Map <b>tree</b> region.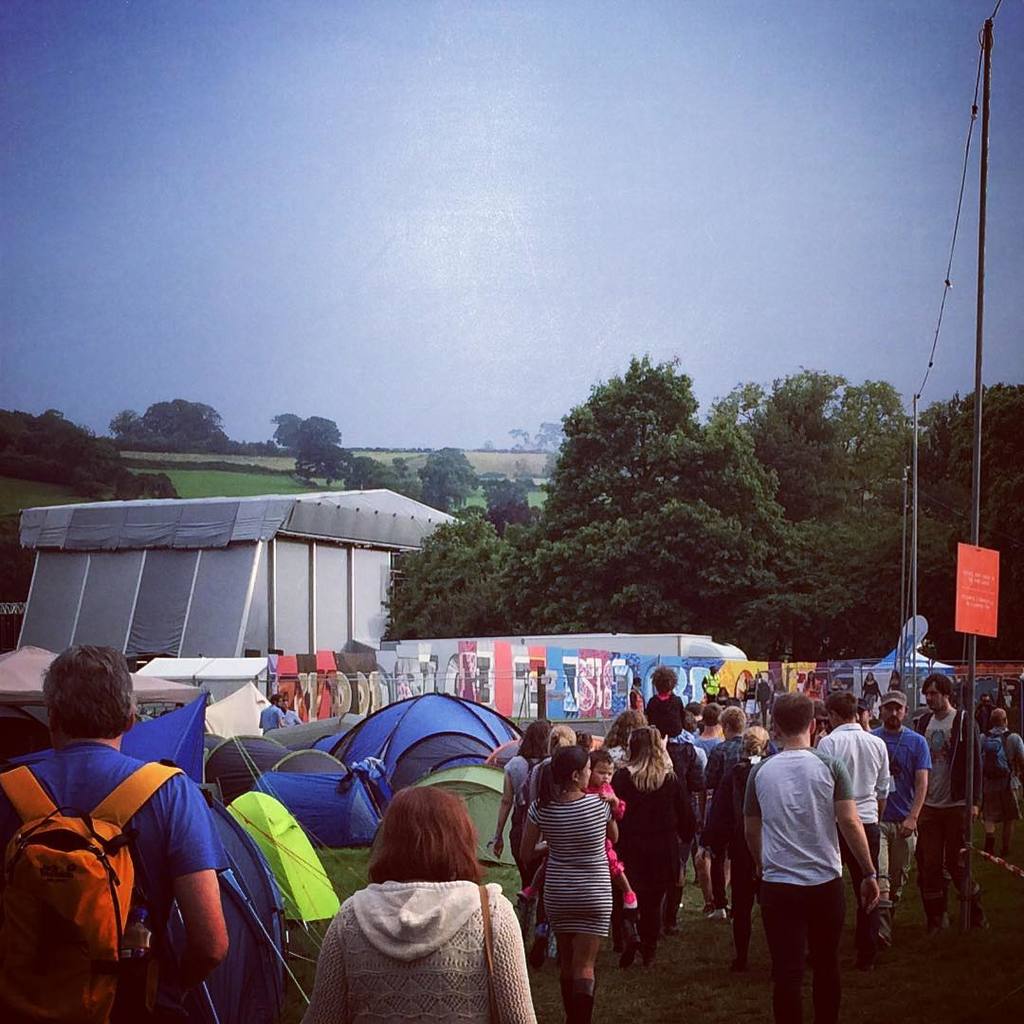
Mapped to (113, 464, 184, 500).
